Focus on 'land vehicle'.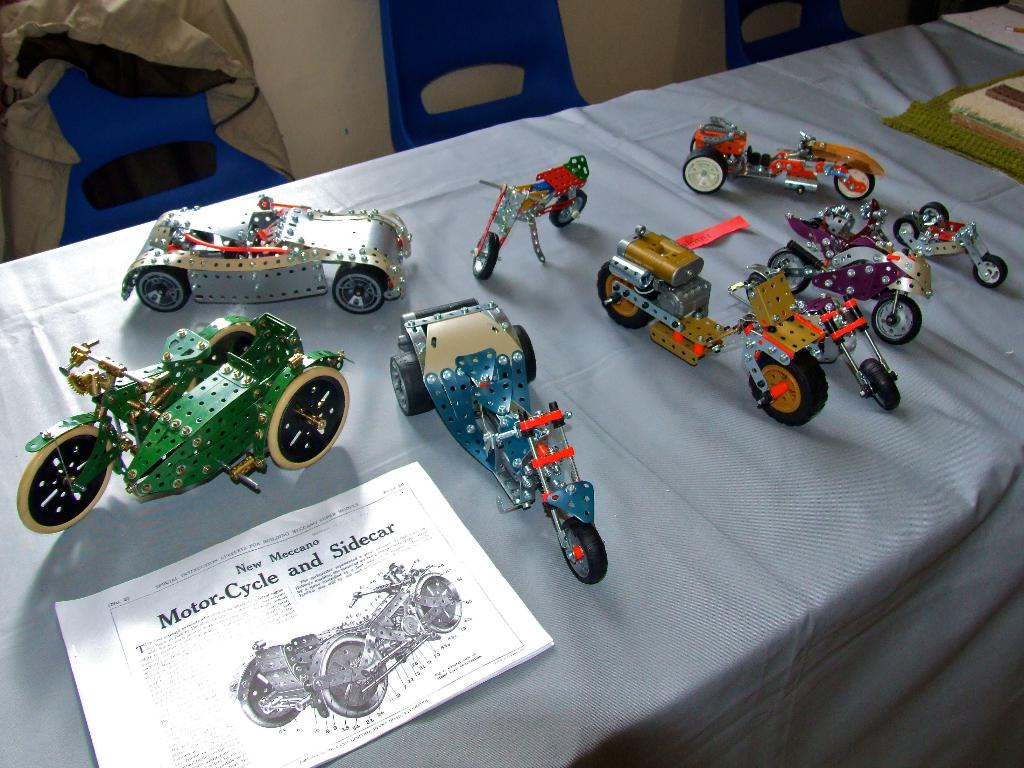
Focused at <bbox>892, 202, 1008, 288</bbox>.
